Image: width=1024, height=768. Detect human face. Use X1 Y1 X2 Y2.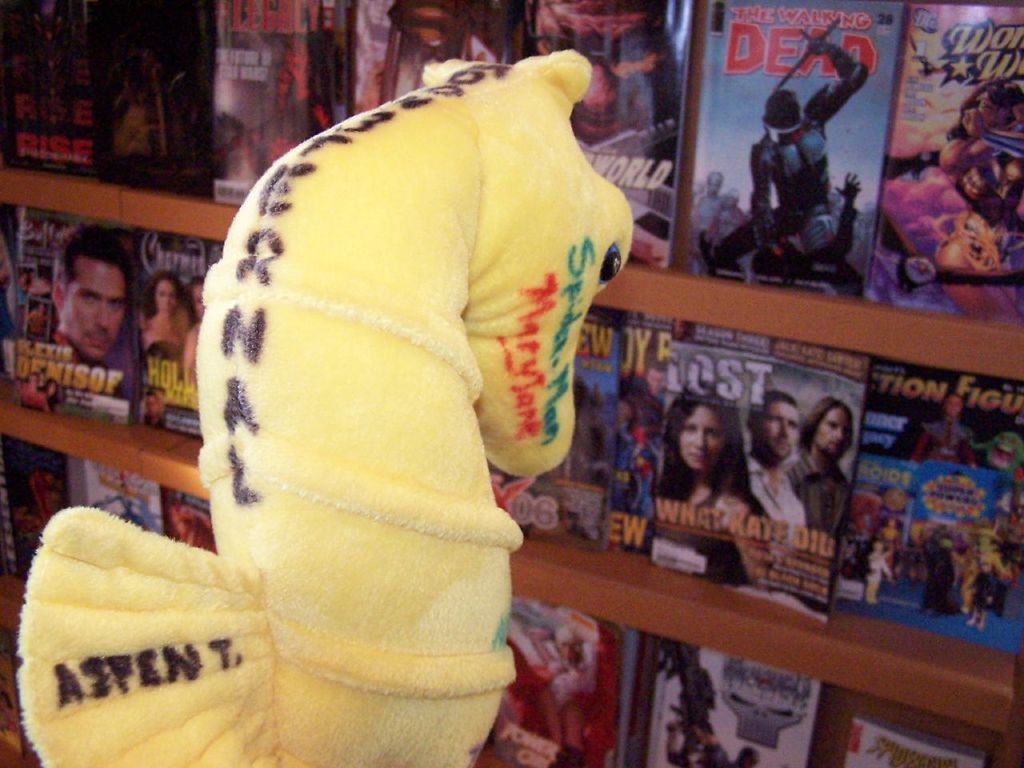
818 410 853 462.
